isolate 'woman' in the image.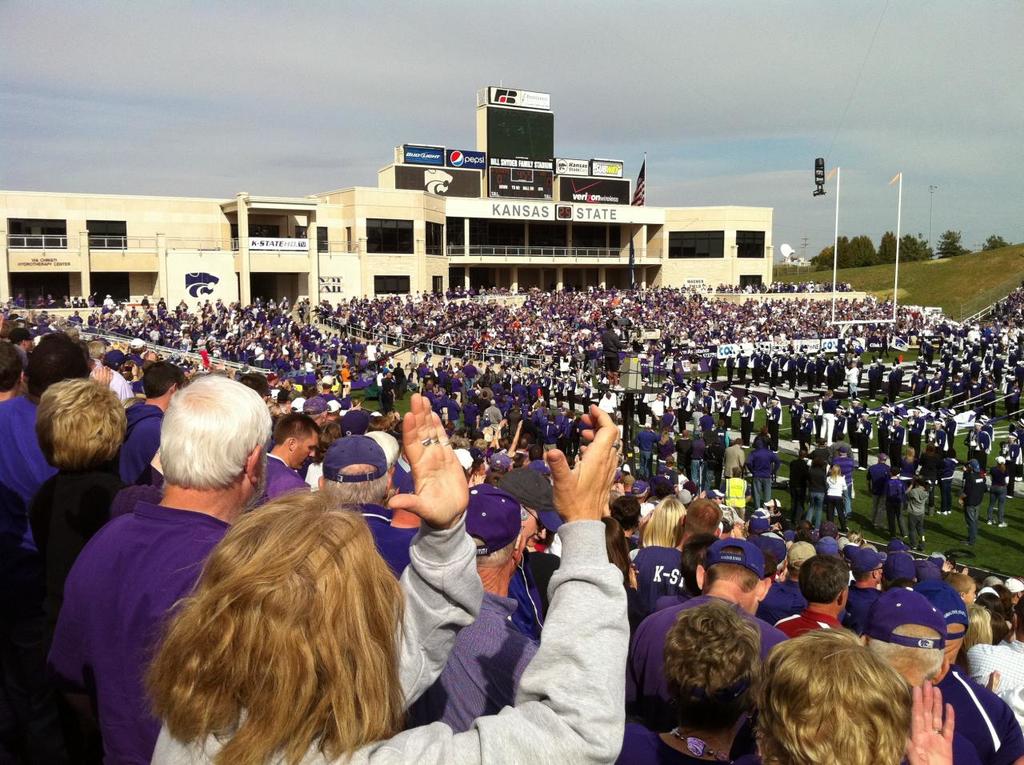
Isolated region: <box>139,387,627,764</box>.
